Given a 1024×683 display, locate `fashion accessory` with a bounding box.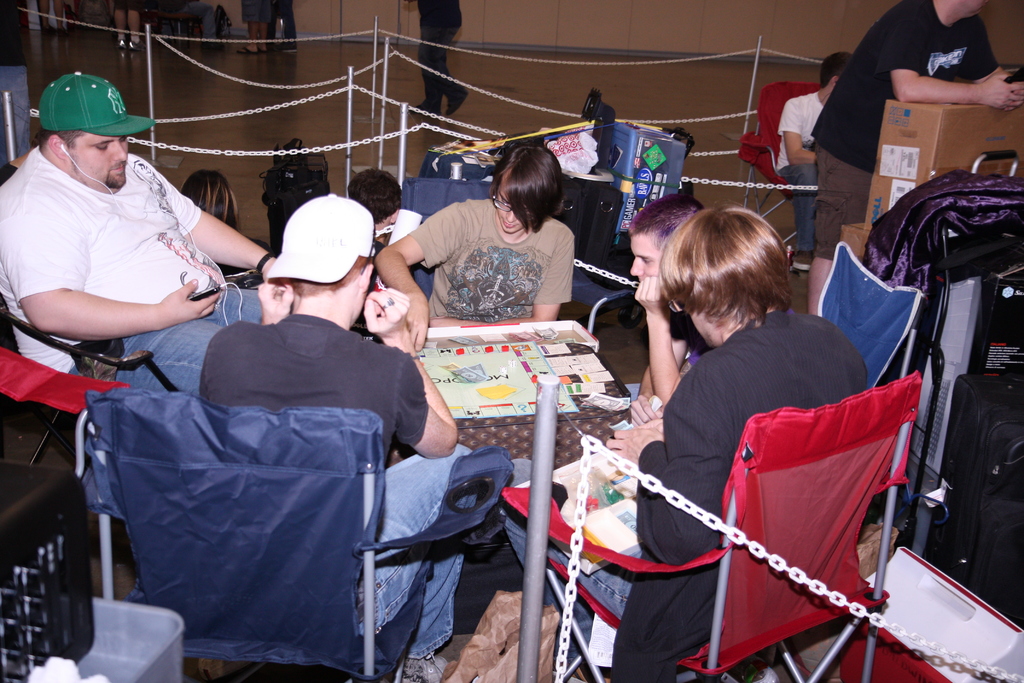
Located: left=255, top=251, right=273, bottom=276.
